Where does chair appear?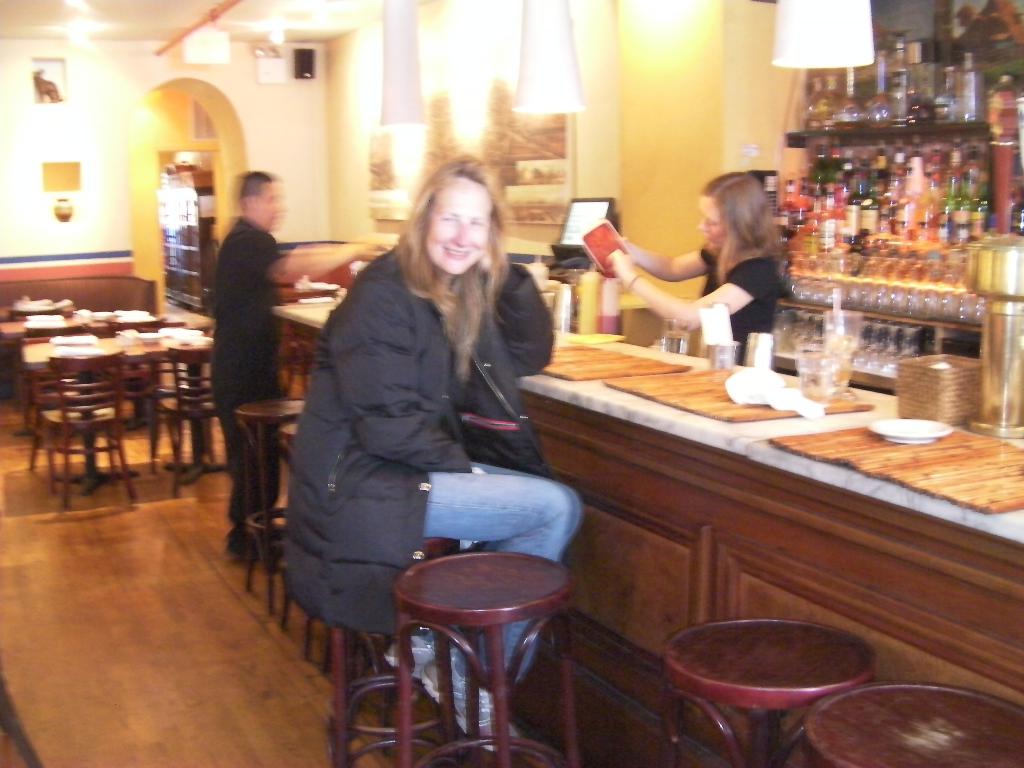
Appears at x1=41 y1=348 x2=140 y2=516.
